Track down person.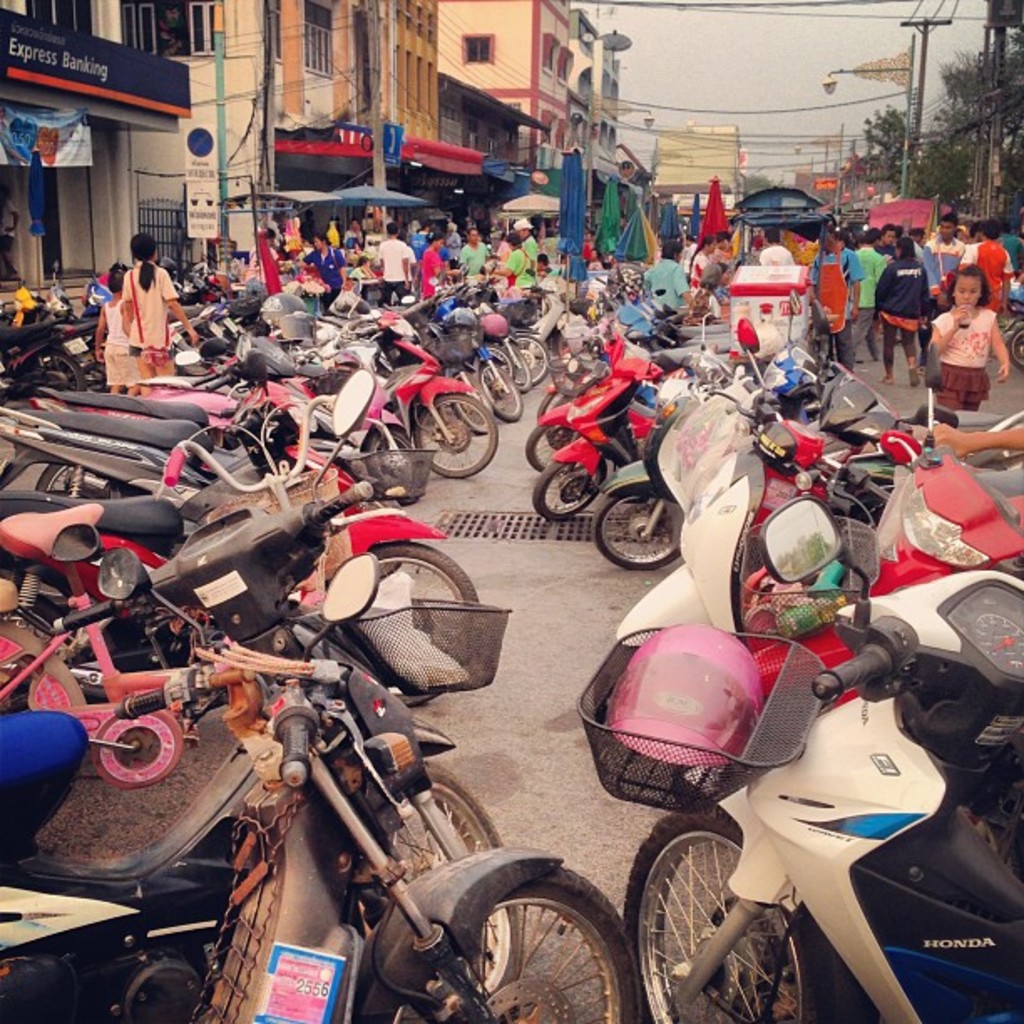
Tracked to rect(912, 251, 1009, 423).
